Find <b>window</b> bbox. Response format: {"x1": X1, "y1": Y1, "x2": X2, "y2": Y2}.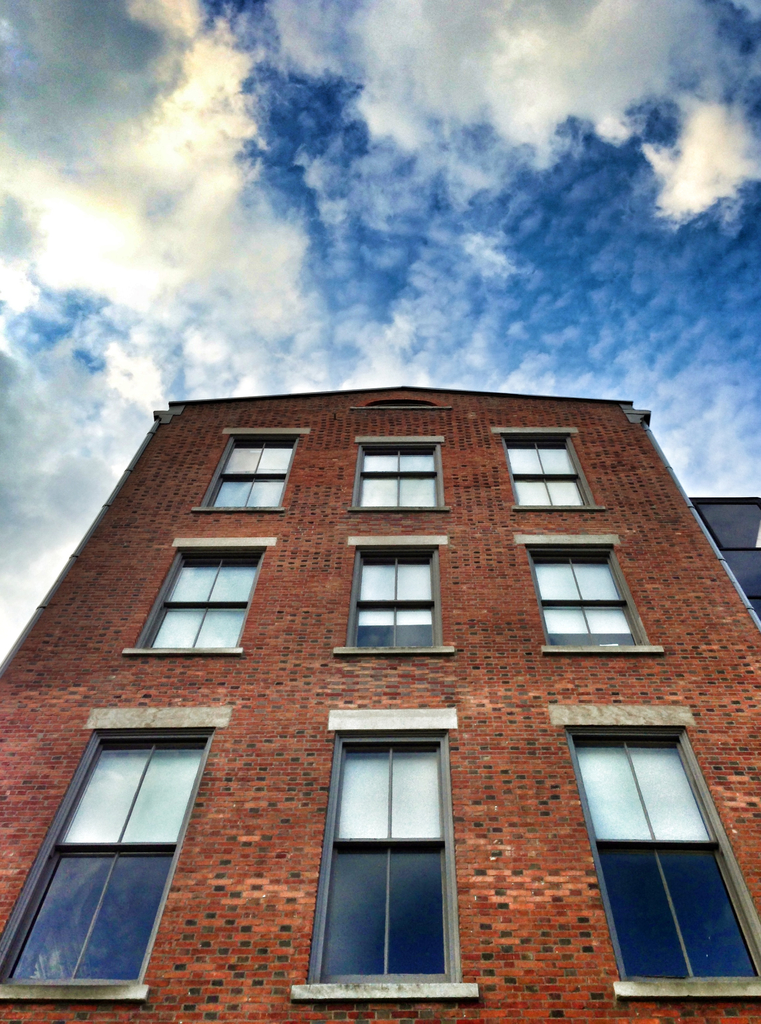
{"x1": 349, "y1": 426, "x2": 444, "y2": 505}.
